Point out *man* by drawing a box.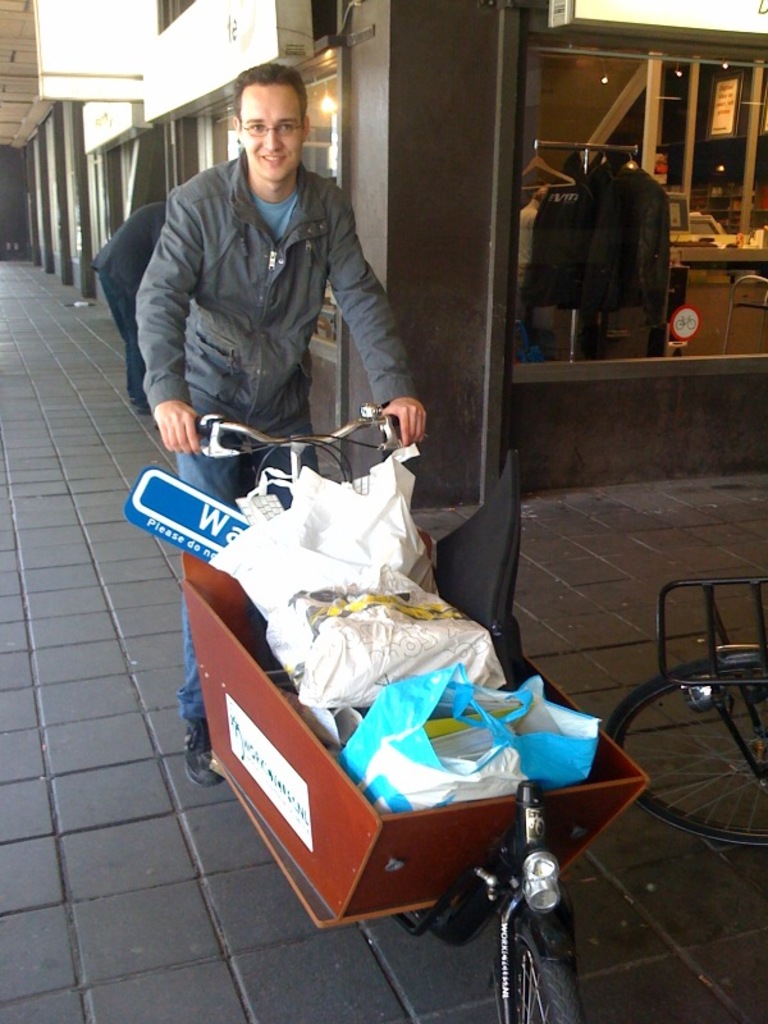
{"left": 124, "top": 52, "right": 447, "bottom": 781}.
